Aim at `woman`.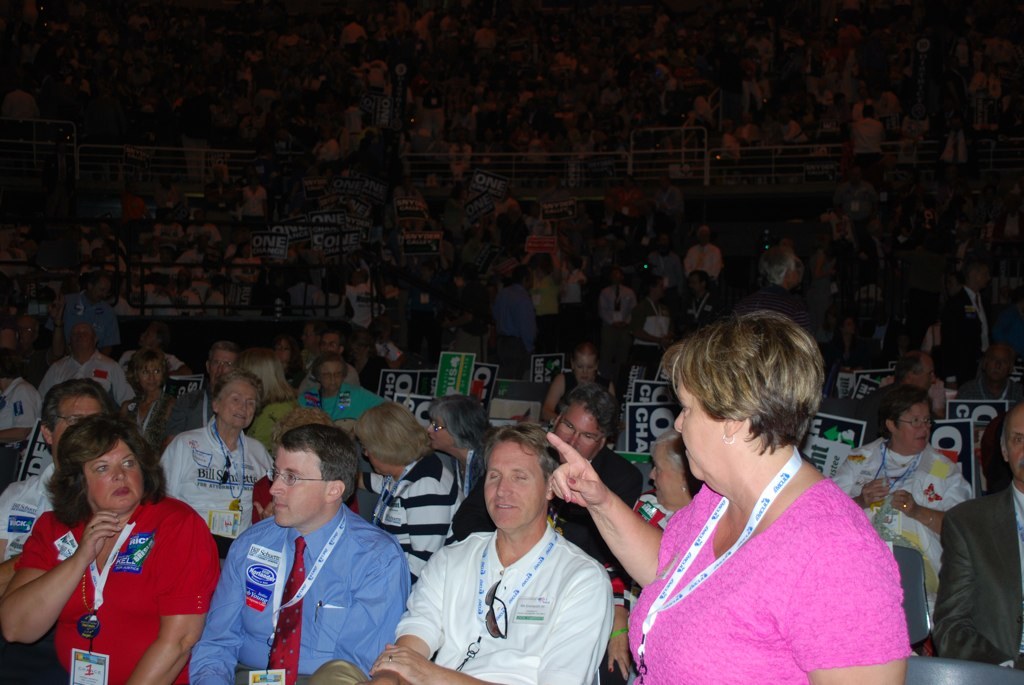
Aimed at (left=834, top=387, right=972, bottom=631).
